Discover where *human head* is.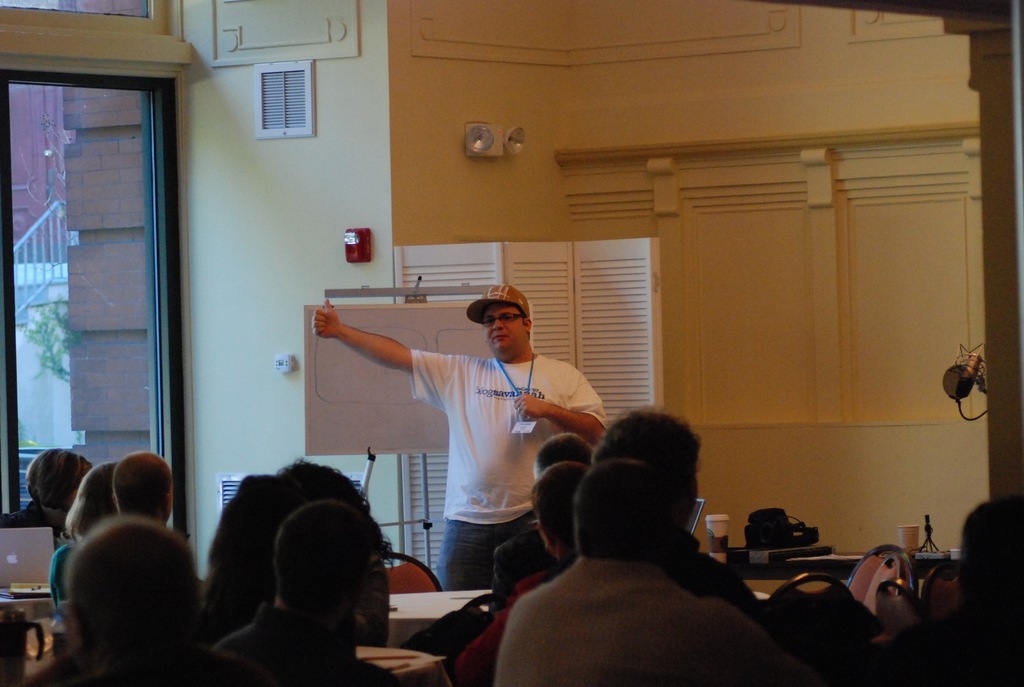
Discovered at bbox=(111, 452, 173, 525).
